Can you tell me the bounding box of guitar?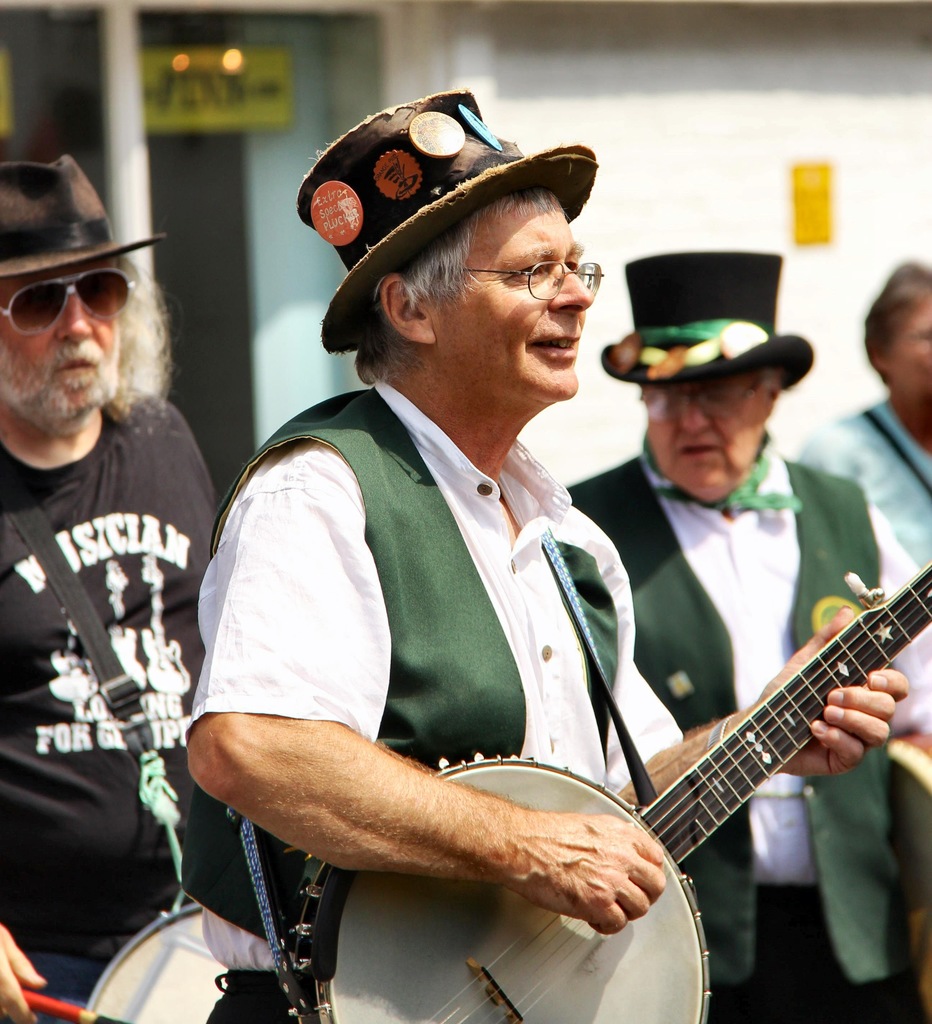
box=[280, 547, 931, 1023].
